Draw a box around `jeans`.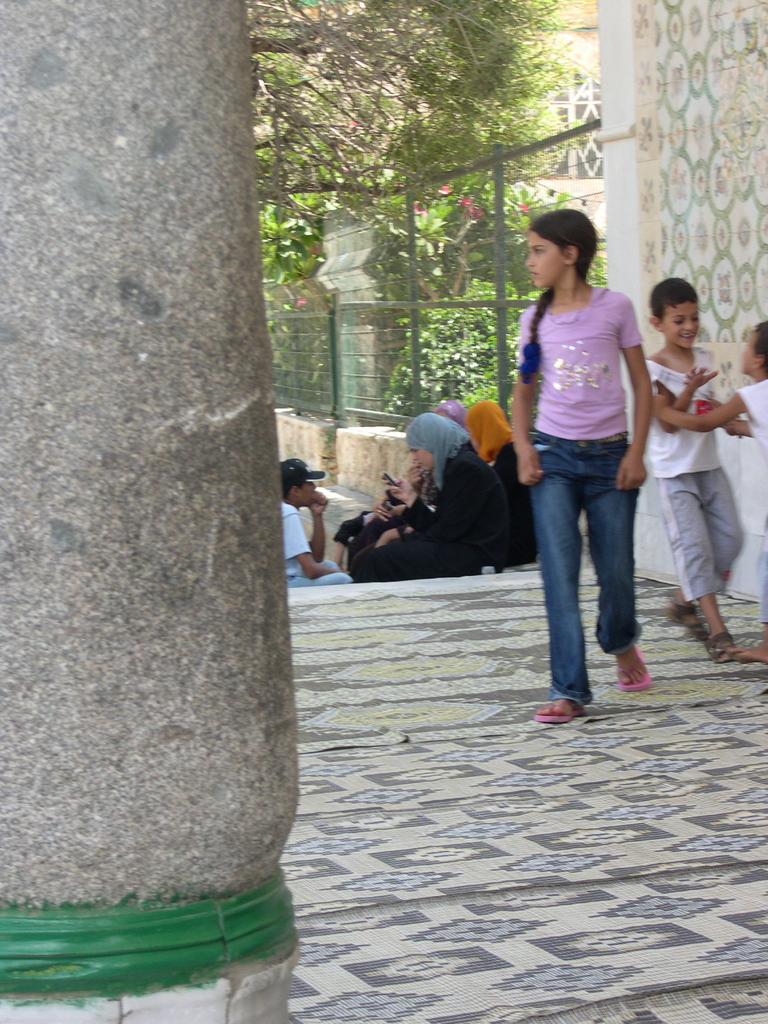
[x1=534, y1=447, x2=666, y2=711].
